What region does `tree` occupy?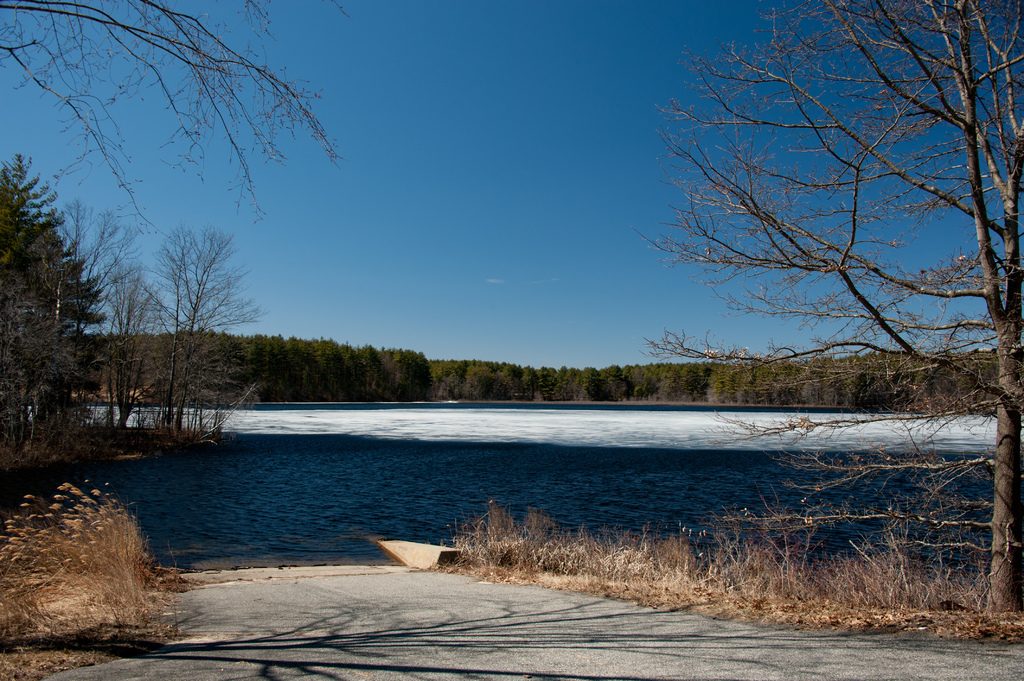
633/0/1023/614.
